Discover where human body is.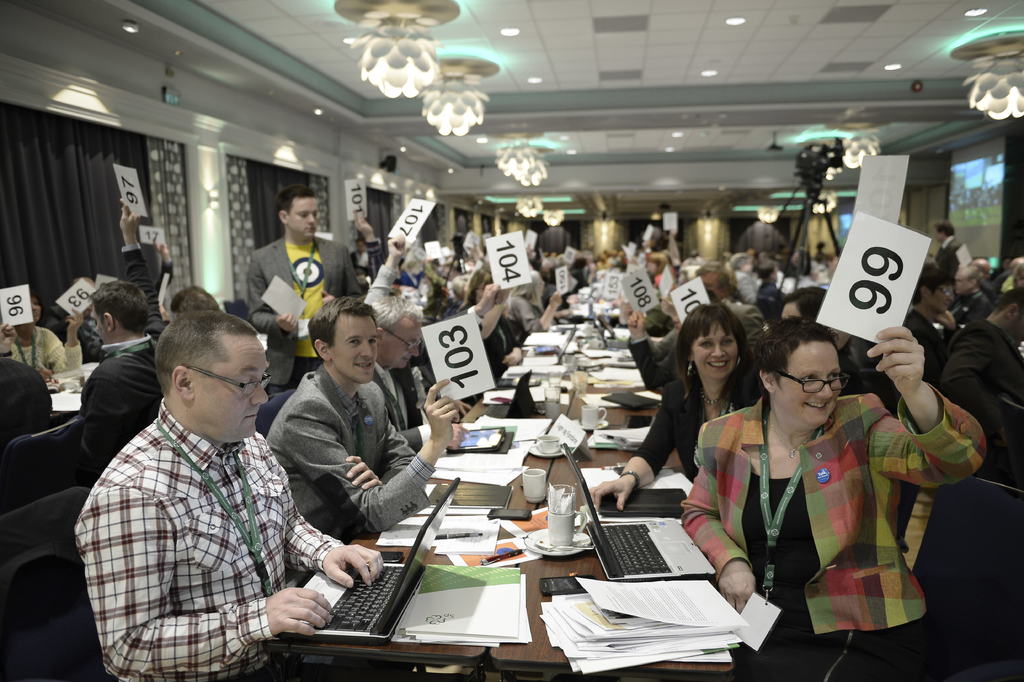
Discovered at locate(266, 295, 471, 540).
